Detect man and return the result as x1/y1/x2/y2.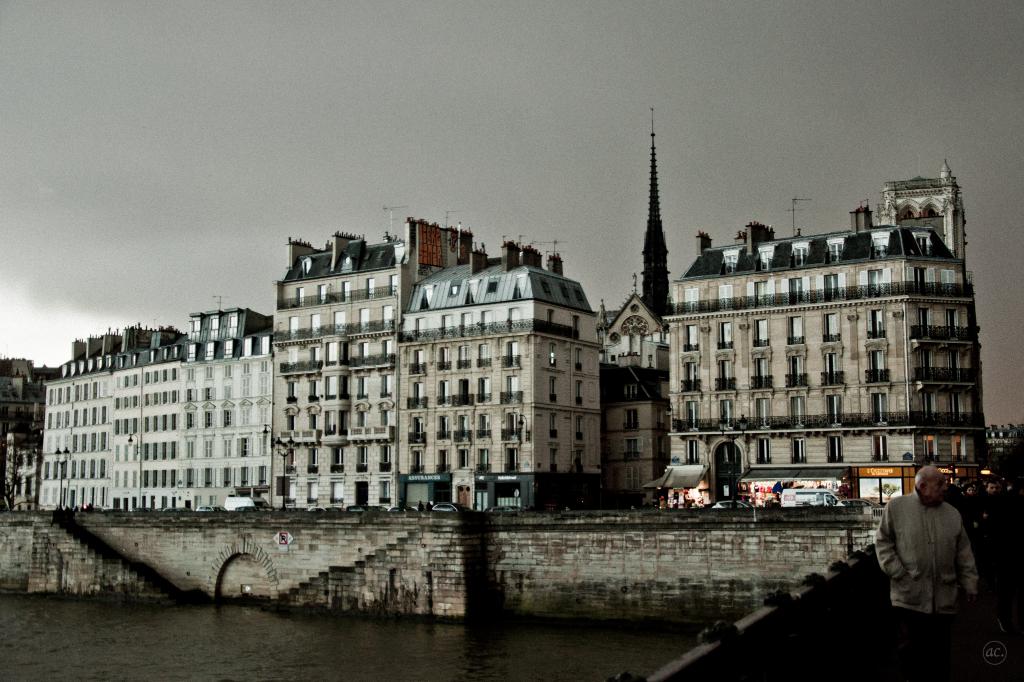
682/489/694/505.
